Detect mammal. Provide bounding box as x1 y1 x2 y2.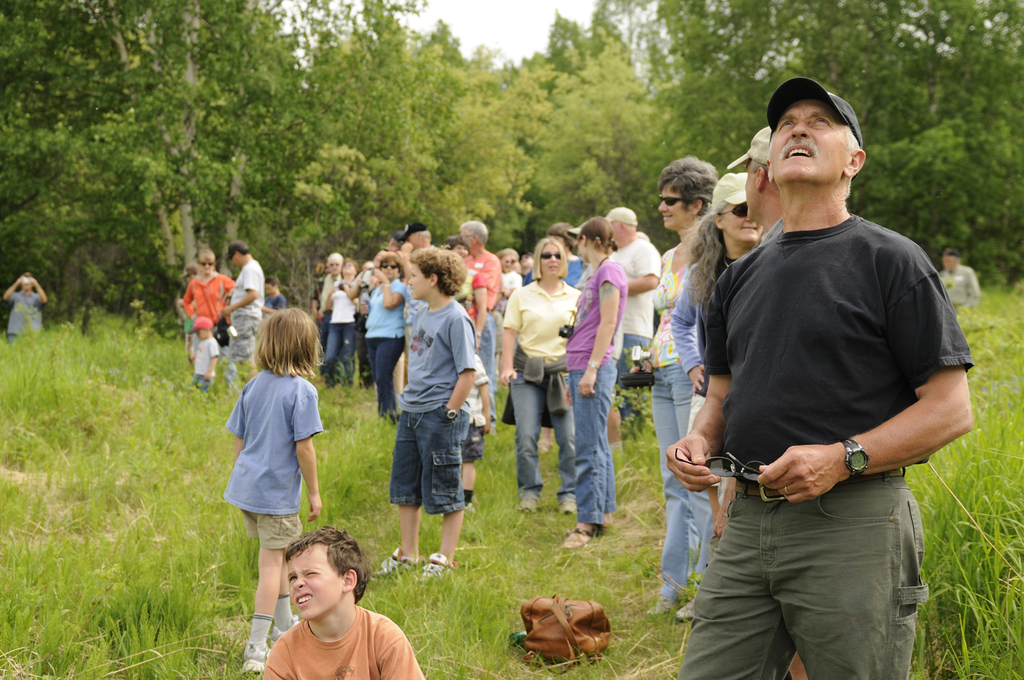
239 537 410 679.
